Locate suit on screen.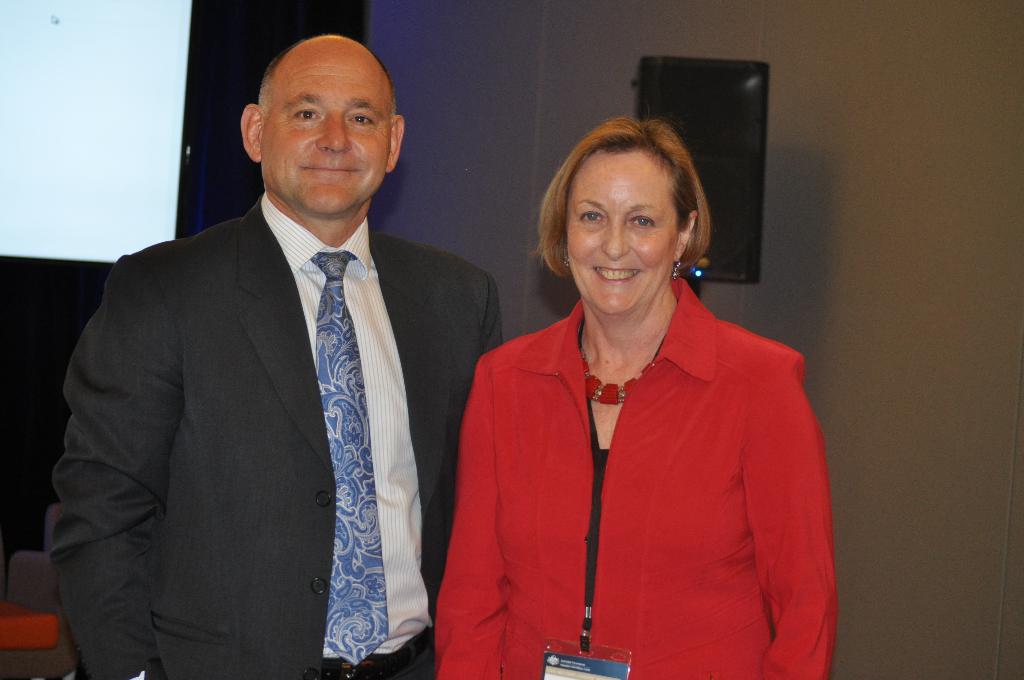
On screen at bbox(25, 196, 509, 679).
